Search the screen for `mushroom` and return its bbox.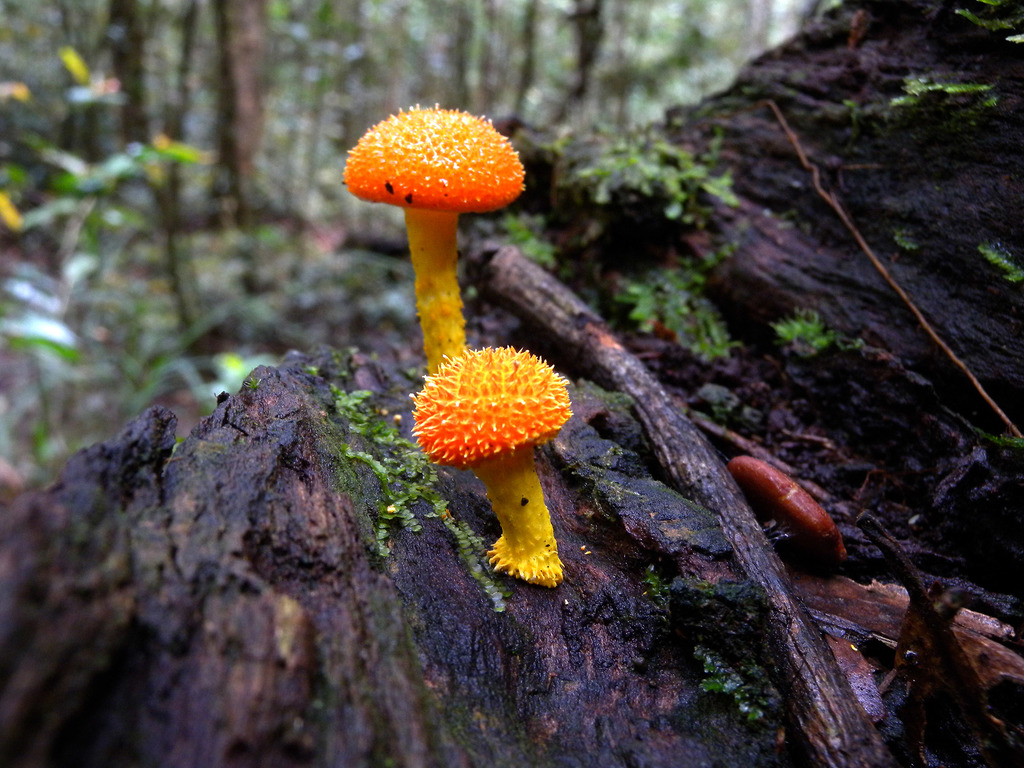
Found: box=[413, 347, 560, 585].
